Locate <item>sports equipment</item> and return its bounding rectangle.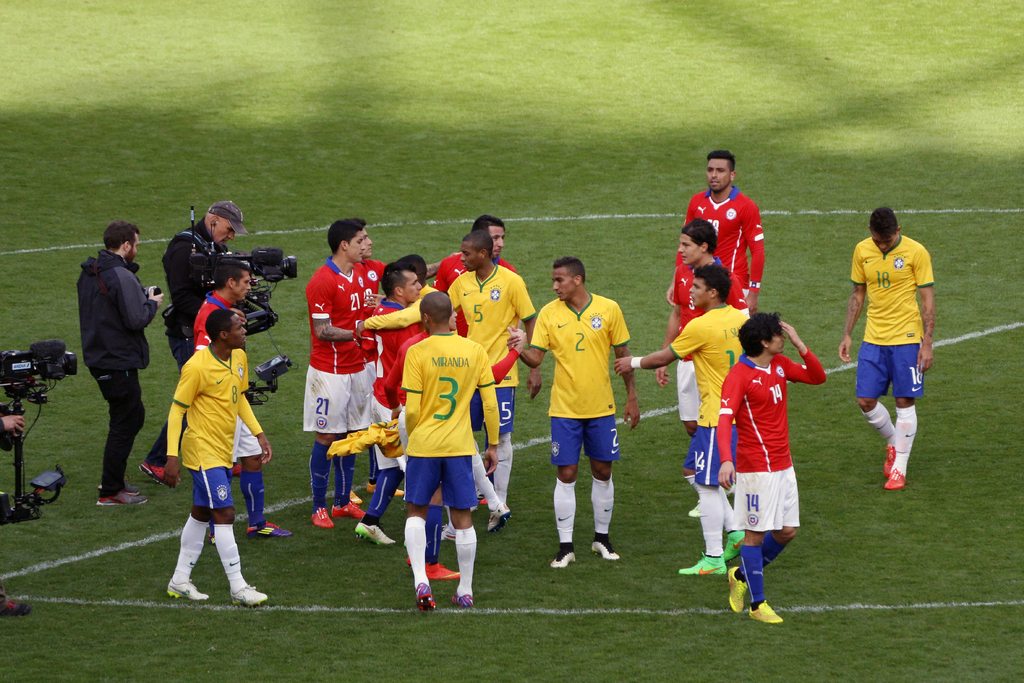
box(415, 580, 437, 608).
